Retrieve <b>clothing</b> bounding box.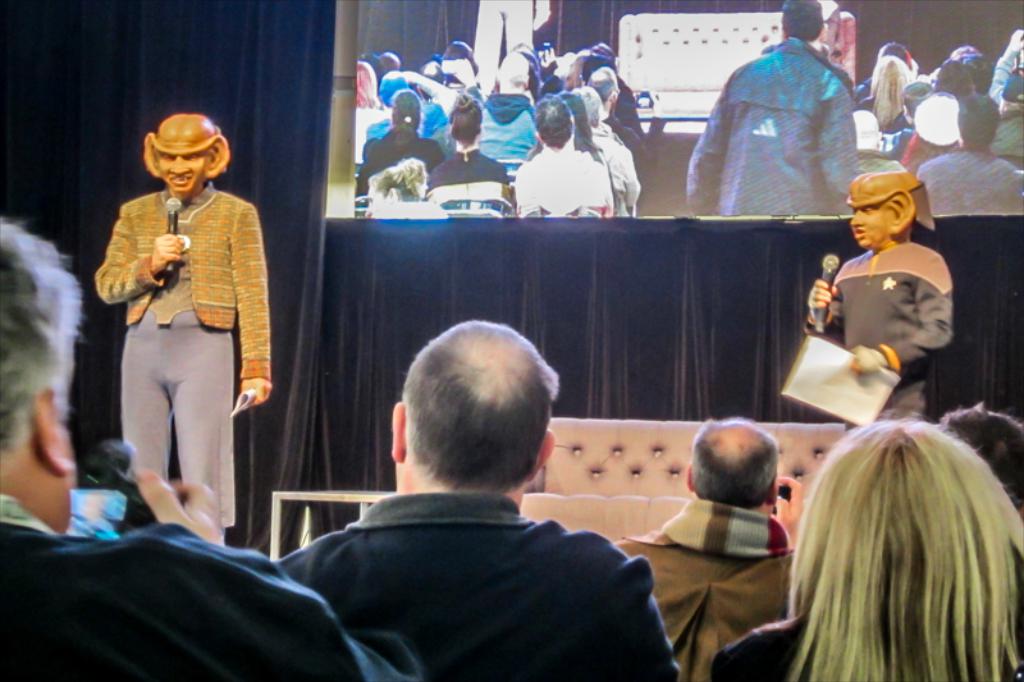
Bounding box: rect(804, 239, 951, 431).
